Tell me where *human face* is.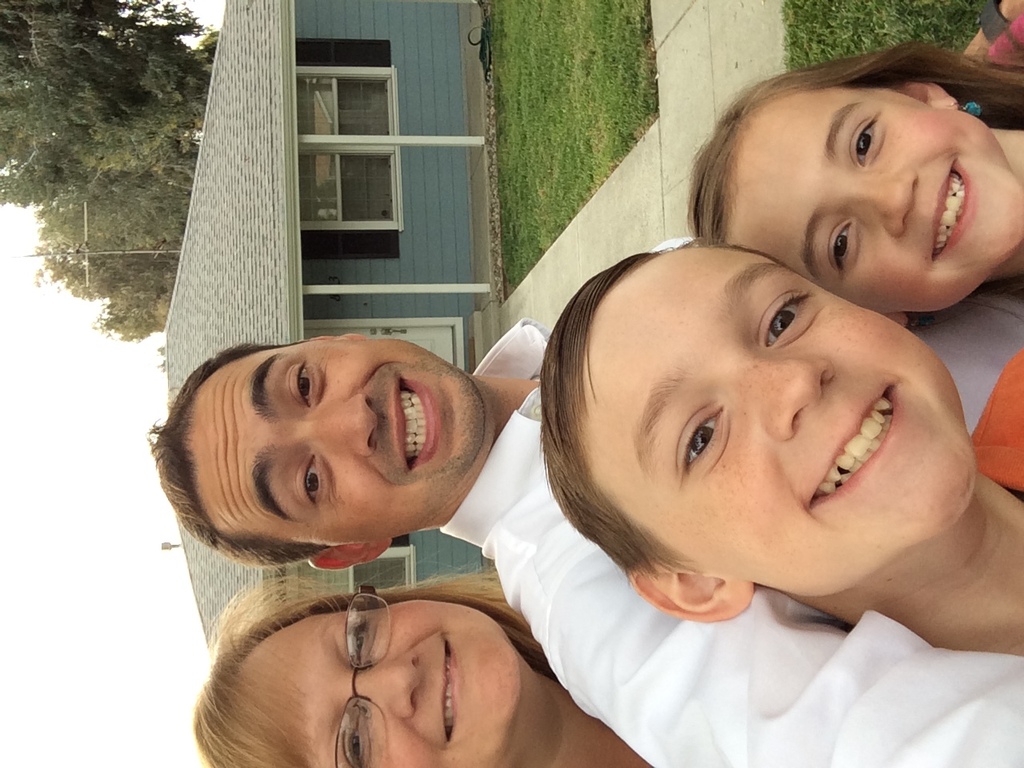
*human face* is at 254, 598, 526, 767.
